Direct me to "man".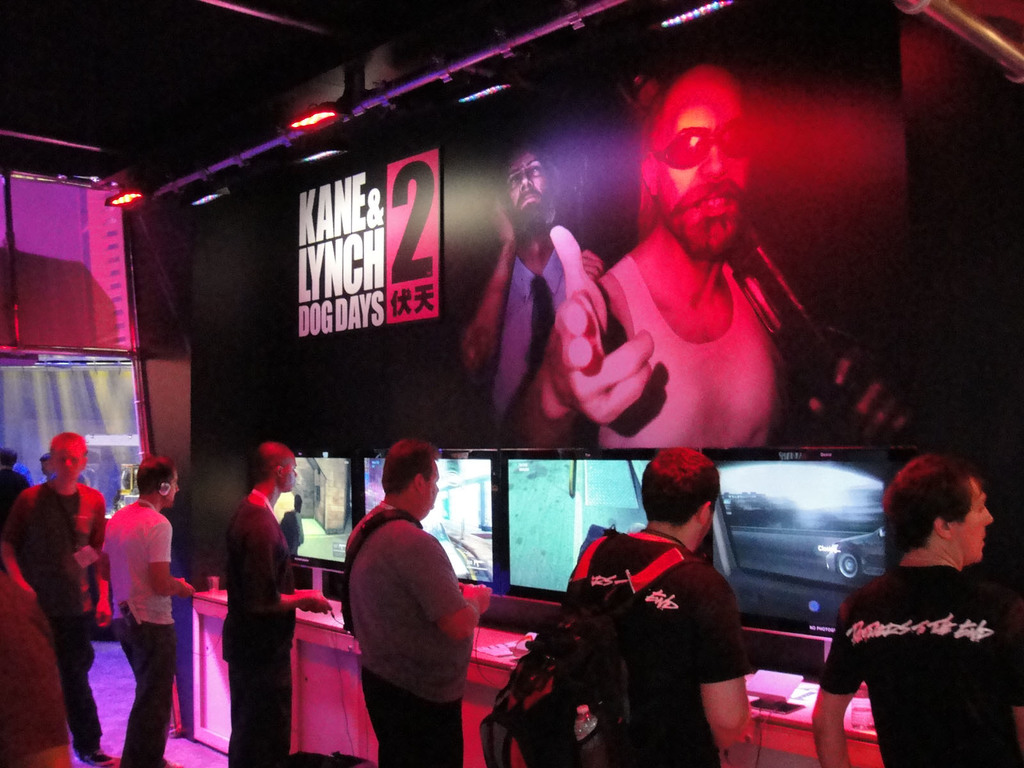
Direction: (461, 140, 609, 418).
